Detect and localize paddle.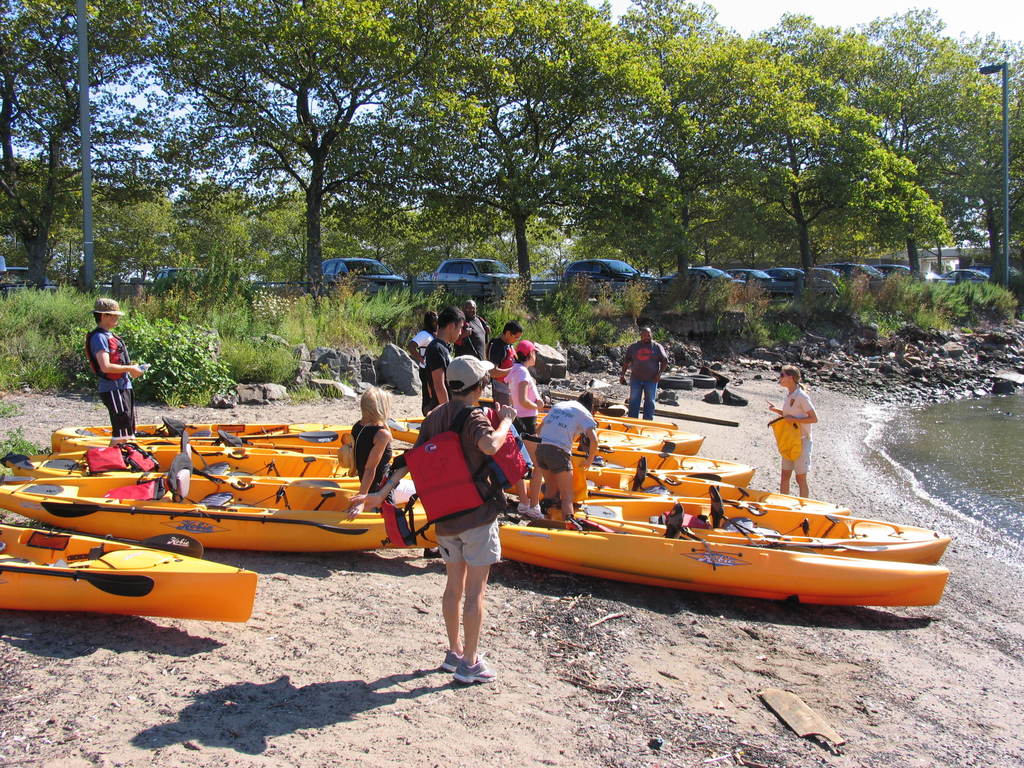
Localized at locate(0, 562, 156, 595).
